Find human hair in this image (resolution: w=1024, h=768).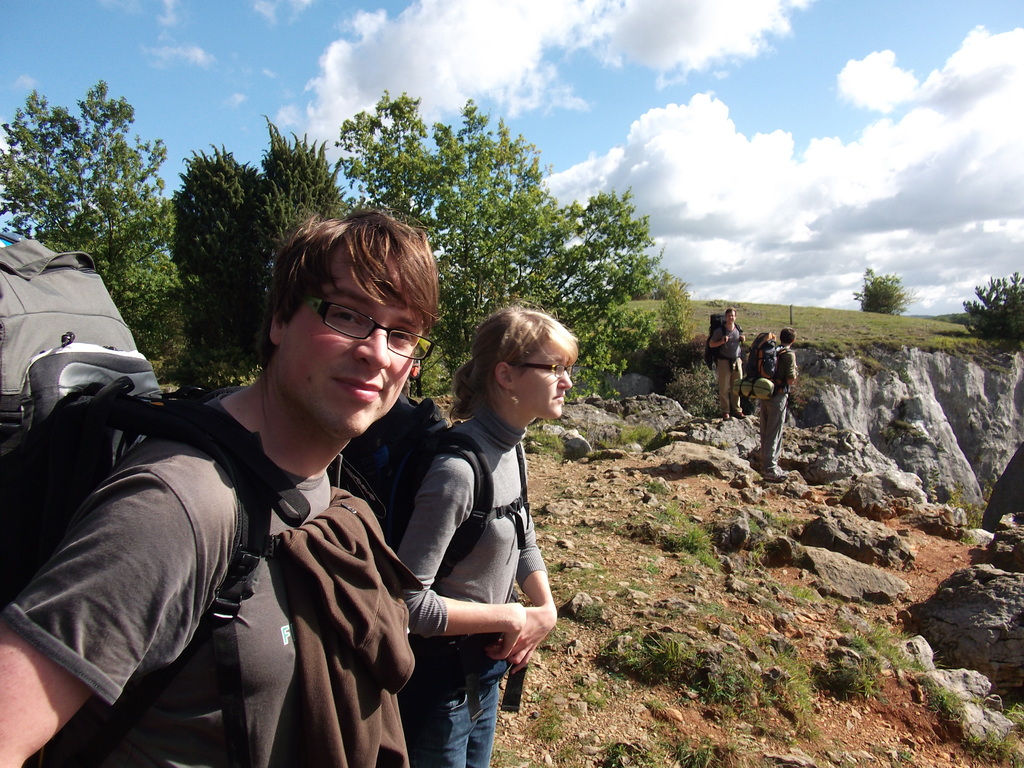
[456, 310, 579, 435].
